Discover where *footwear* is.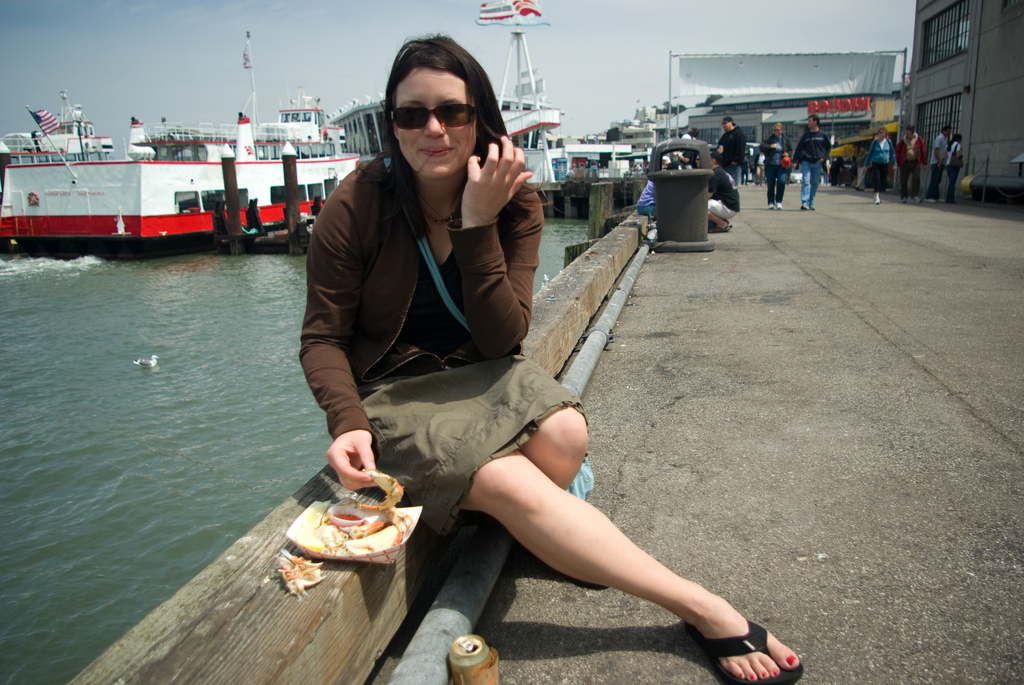
Discovered at [x1=766, y1=200, x2=777, y2=210].
